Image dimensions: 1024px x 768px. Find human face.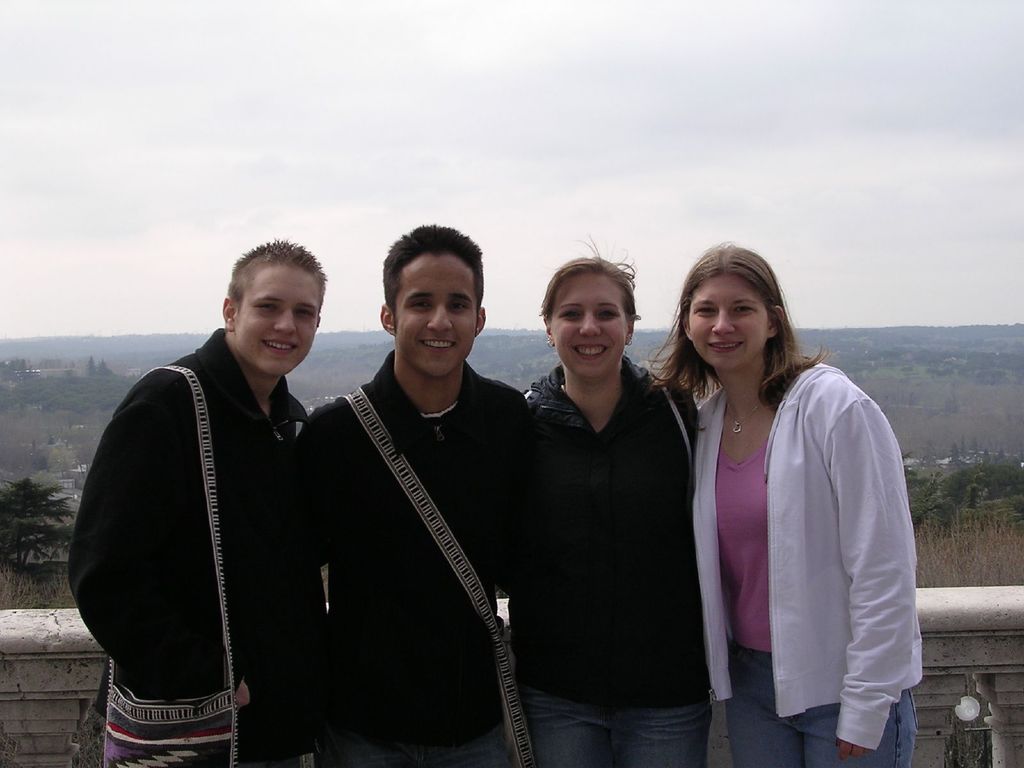
select_region(550, 268, 626, 380).
